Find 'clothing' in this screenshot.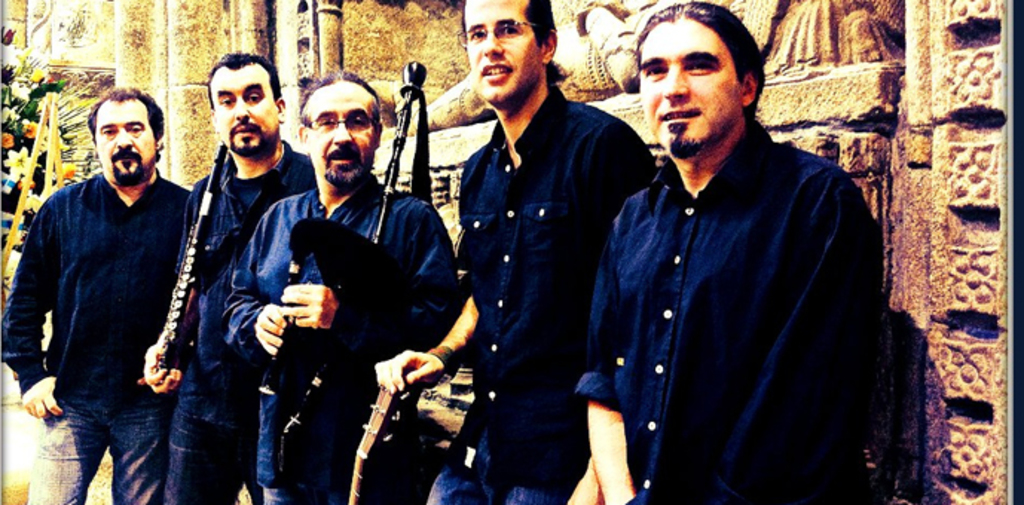
The bounding box for 'clothing' is [443, 76, 655, 502].
